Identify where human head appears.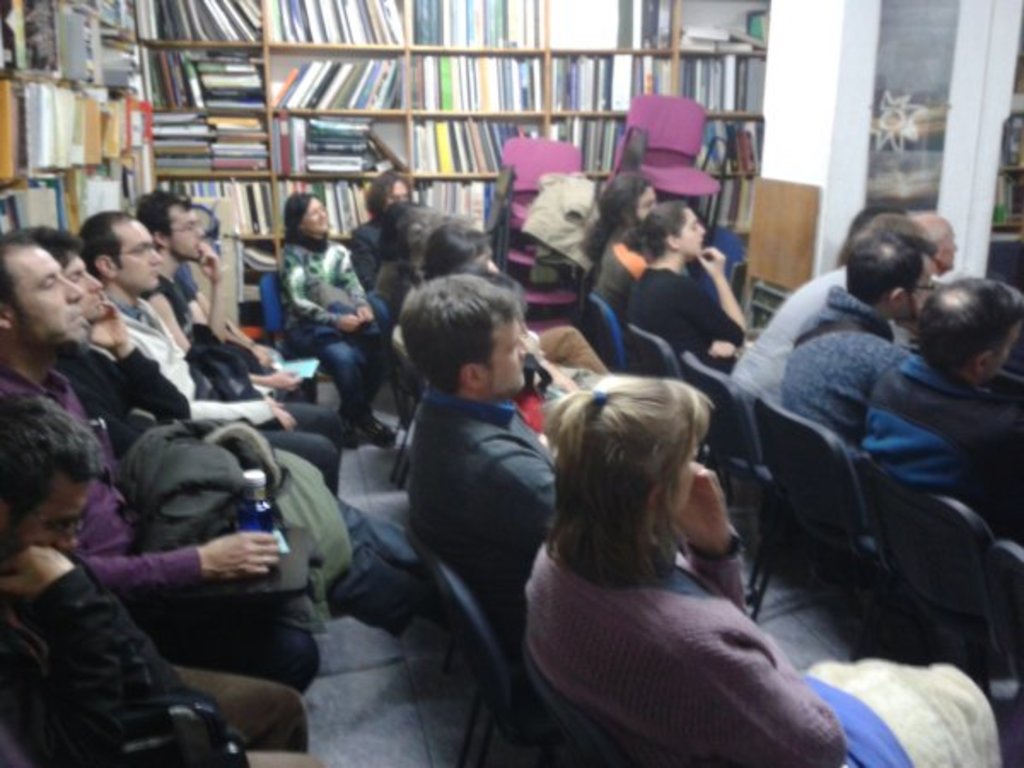
Appears at x1=599, y1=172, x2=655, y2=229.
